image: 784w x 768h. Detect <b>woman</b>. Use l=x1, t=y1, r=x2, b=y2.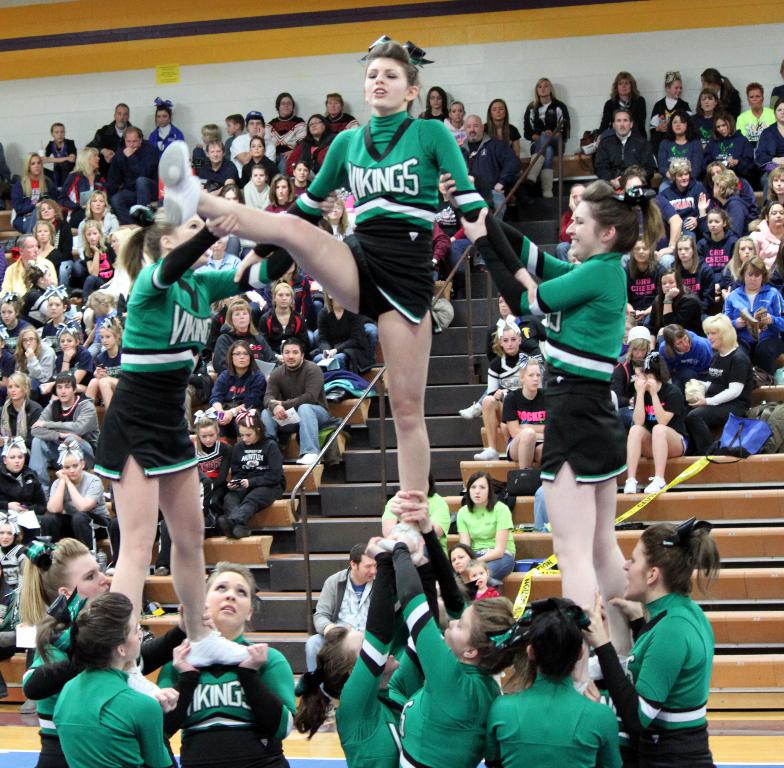
l=155, t=557, r=302, b=767.
